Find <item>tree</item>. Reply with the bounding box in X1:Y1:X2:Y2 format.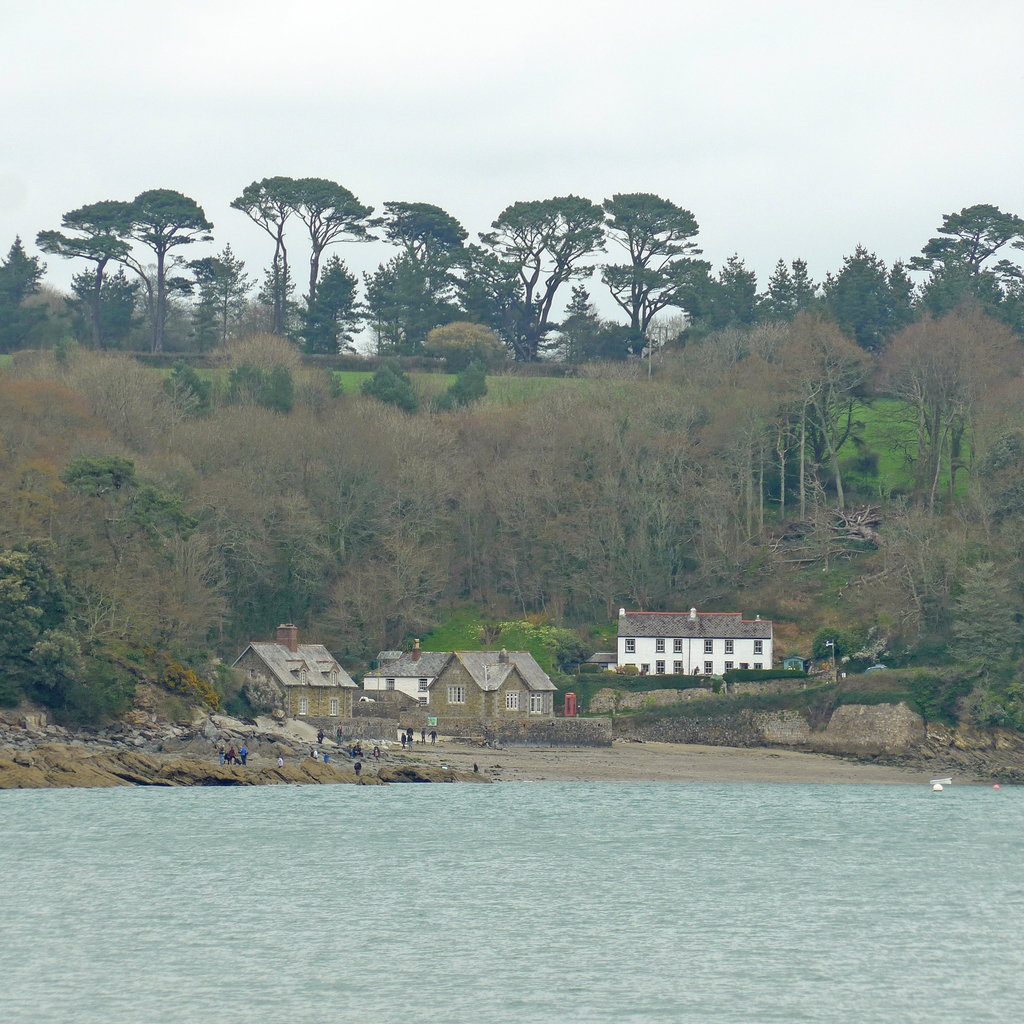
0:232:44:330.
